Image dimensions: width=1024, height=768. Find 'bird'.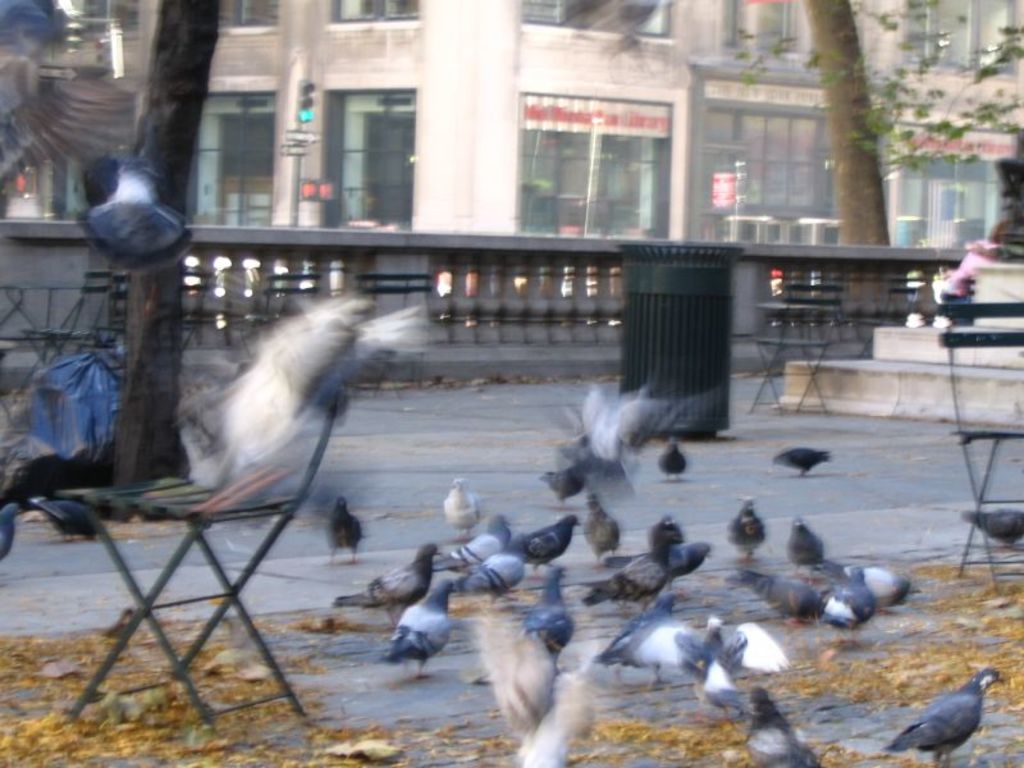
<region>507, 512, 580, 582</region>.
